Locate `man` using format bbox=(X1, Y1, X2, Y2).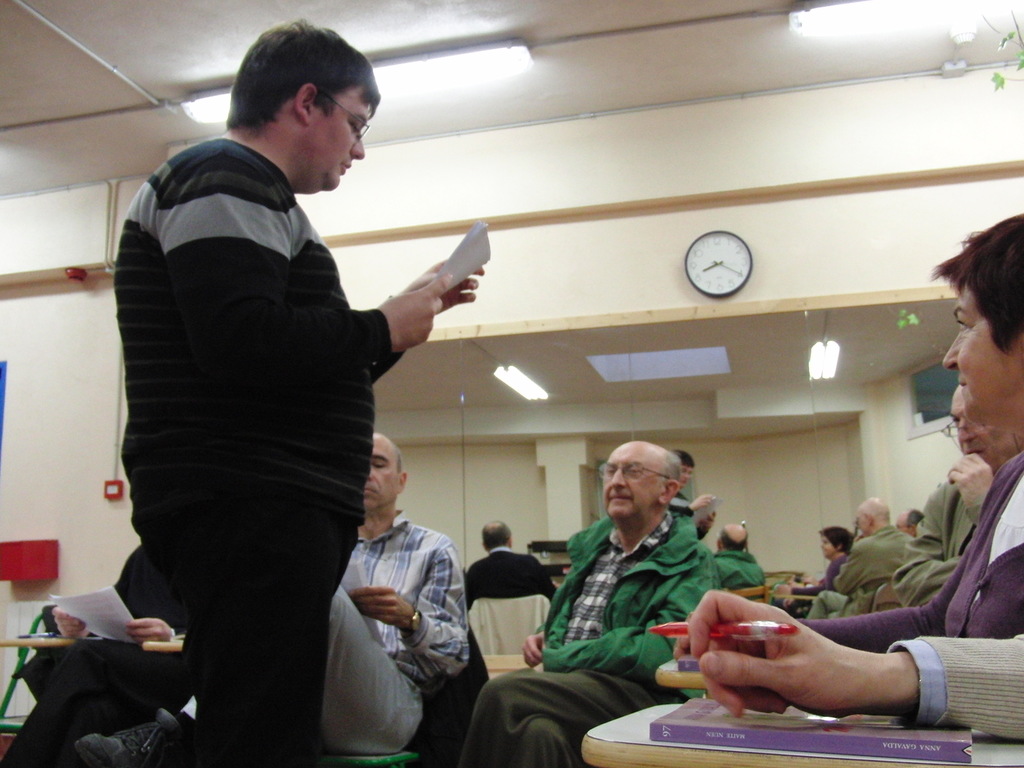
bbox=(87, 58, 481, 748).
